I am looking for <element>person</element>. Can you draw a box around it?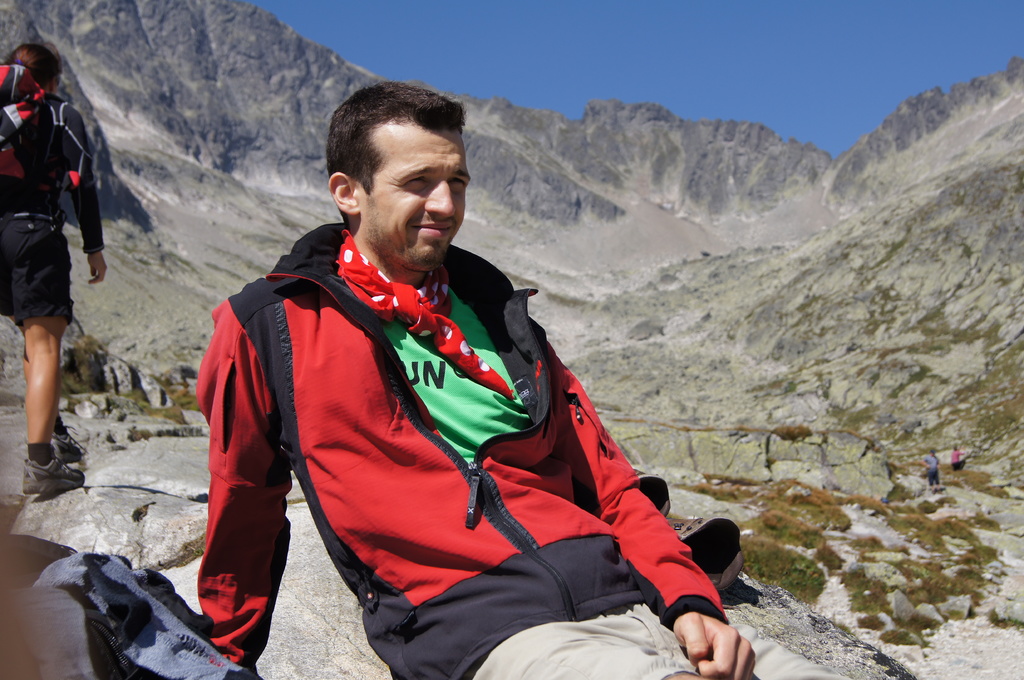
Sure, the bounding box is rect(0, 28, 114, 487).
